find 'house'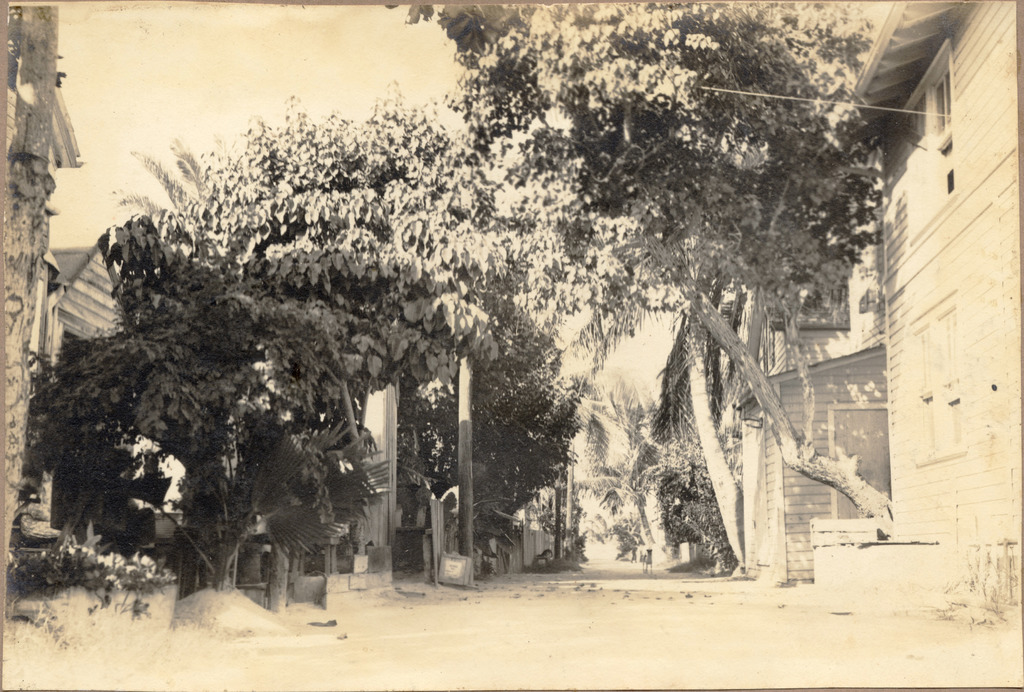
locate(0, 3, 124, 616)
